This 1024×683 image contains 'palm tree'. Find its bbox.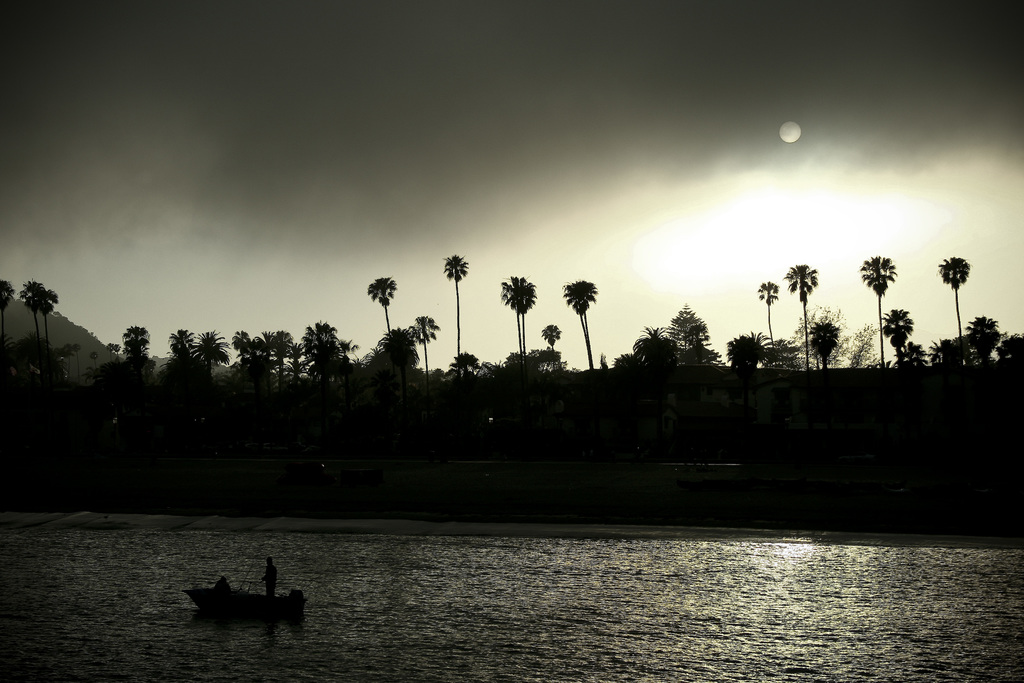
region(267, 327, 293, 390).
